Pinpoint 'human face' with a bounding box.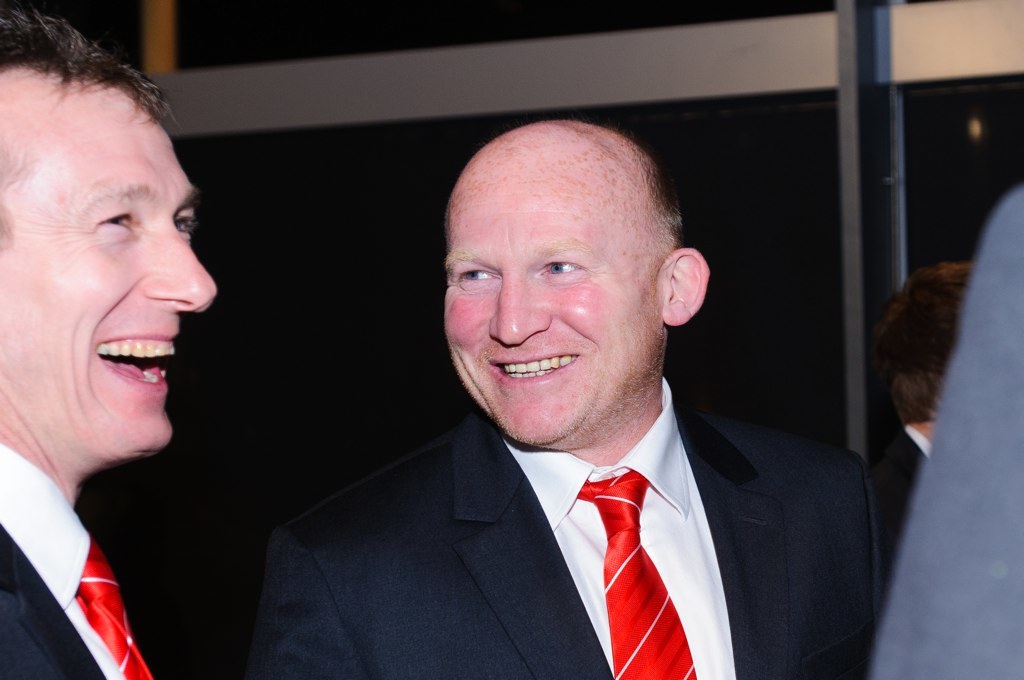
select_region(0, 90, 216, 442).
